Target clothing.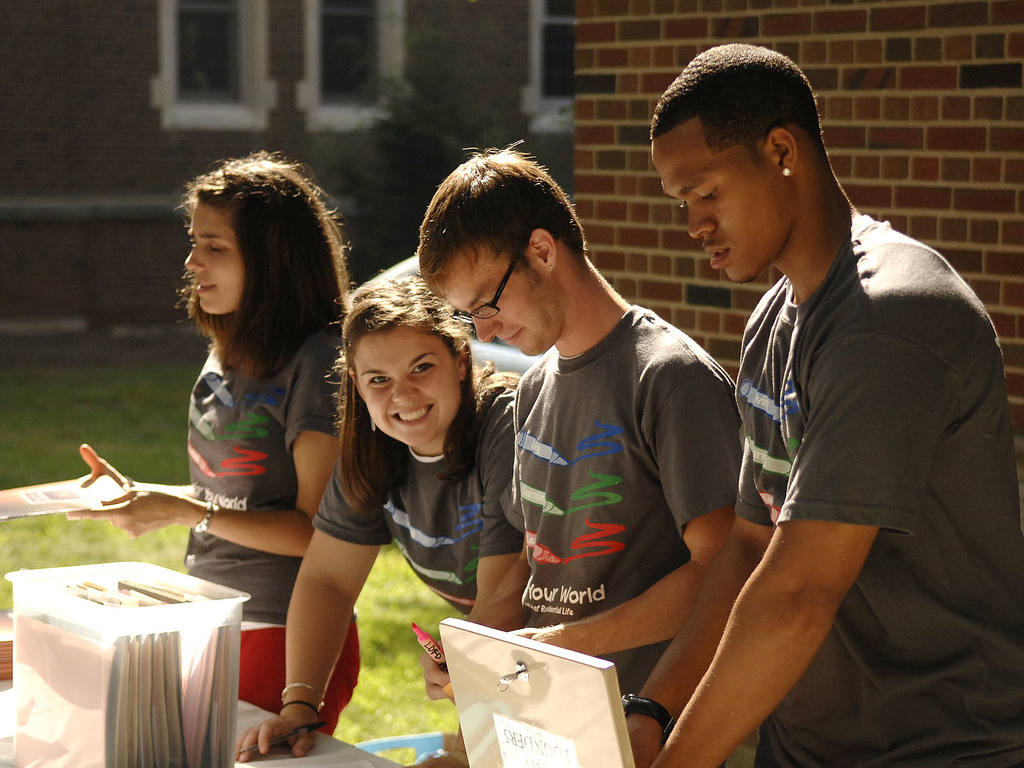
Target region: {"x1": 186, "y1": 323, "x2": 366, "y2": 733}.
